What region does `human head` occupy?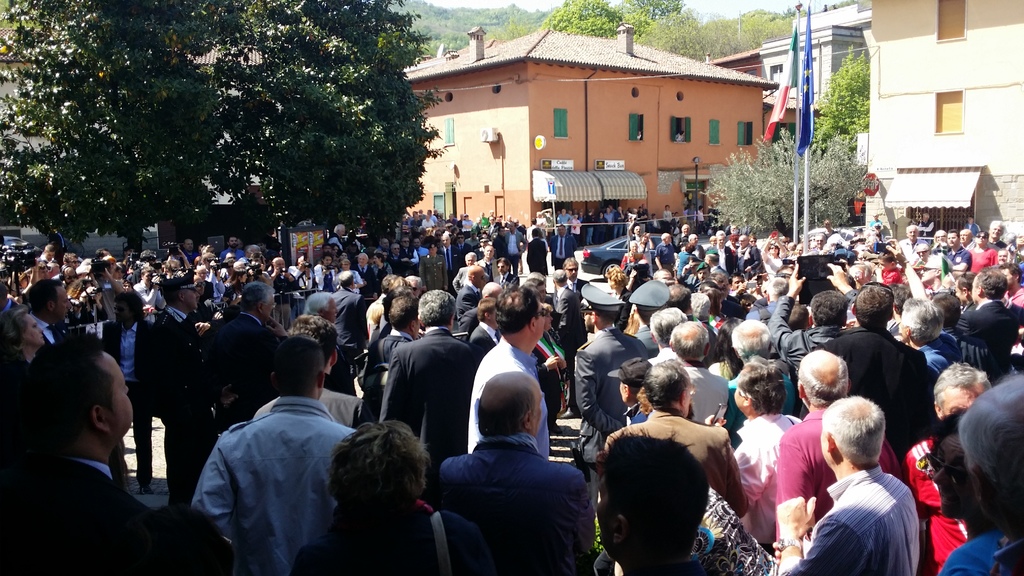
[x1=649, y1=264, x2=673, y2=282].
